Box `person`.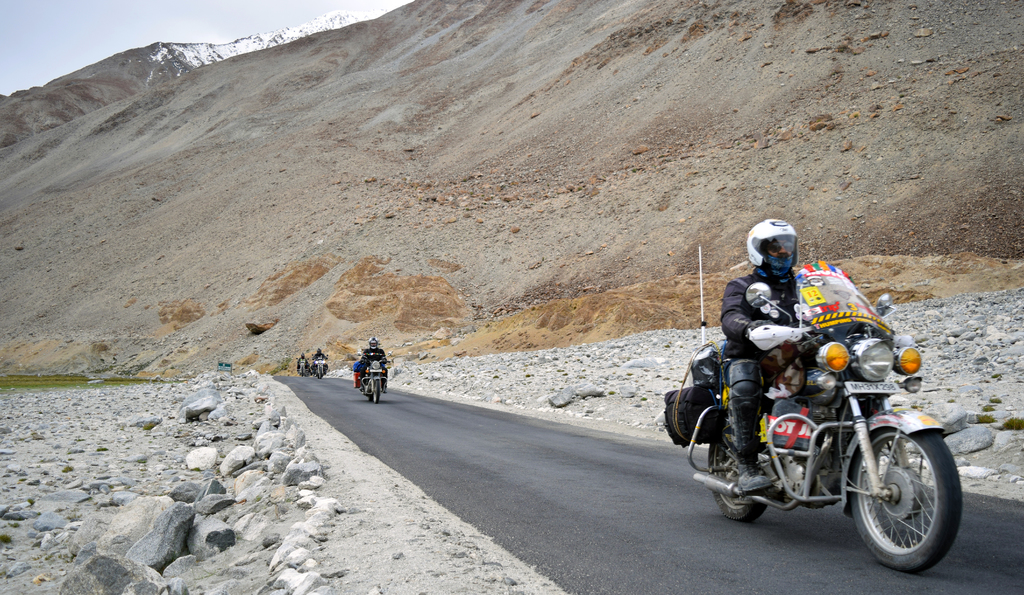
region(313, 348, 330, 377).
